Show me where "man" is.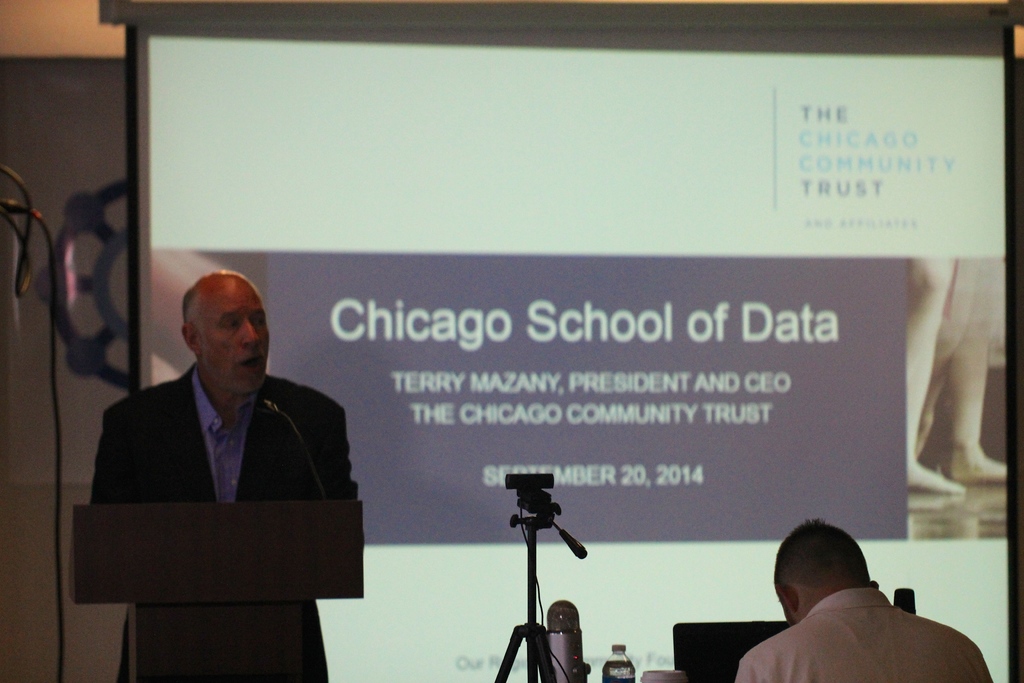
"man" is at box(90, 267, 356, 682).
